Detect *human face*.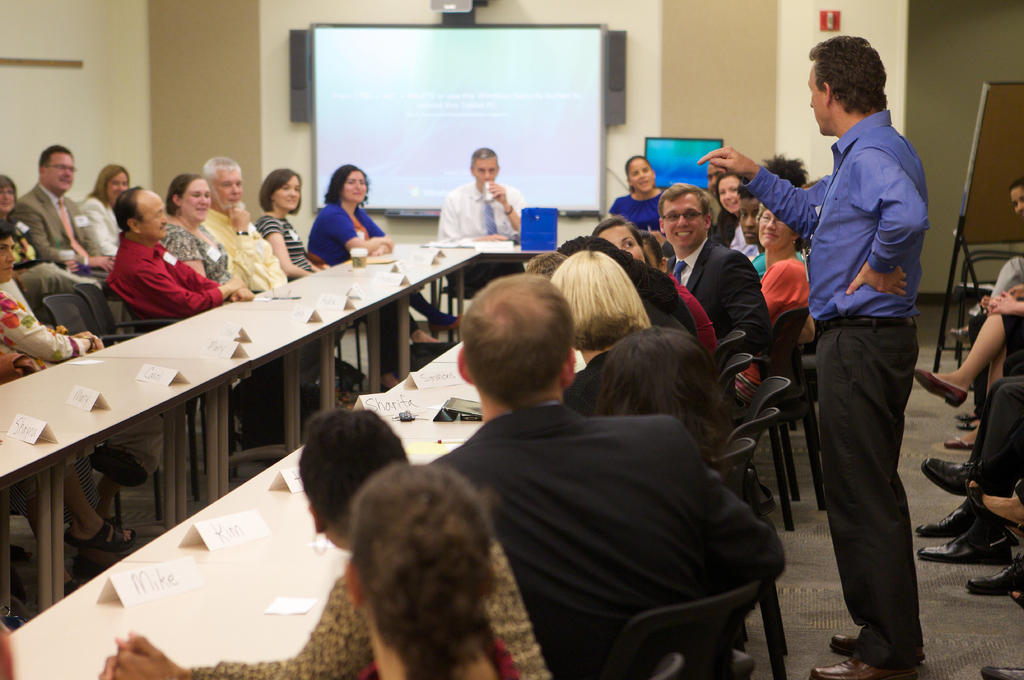
Detected at crop(712, 176, 741, 207).
